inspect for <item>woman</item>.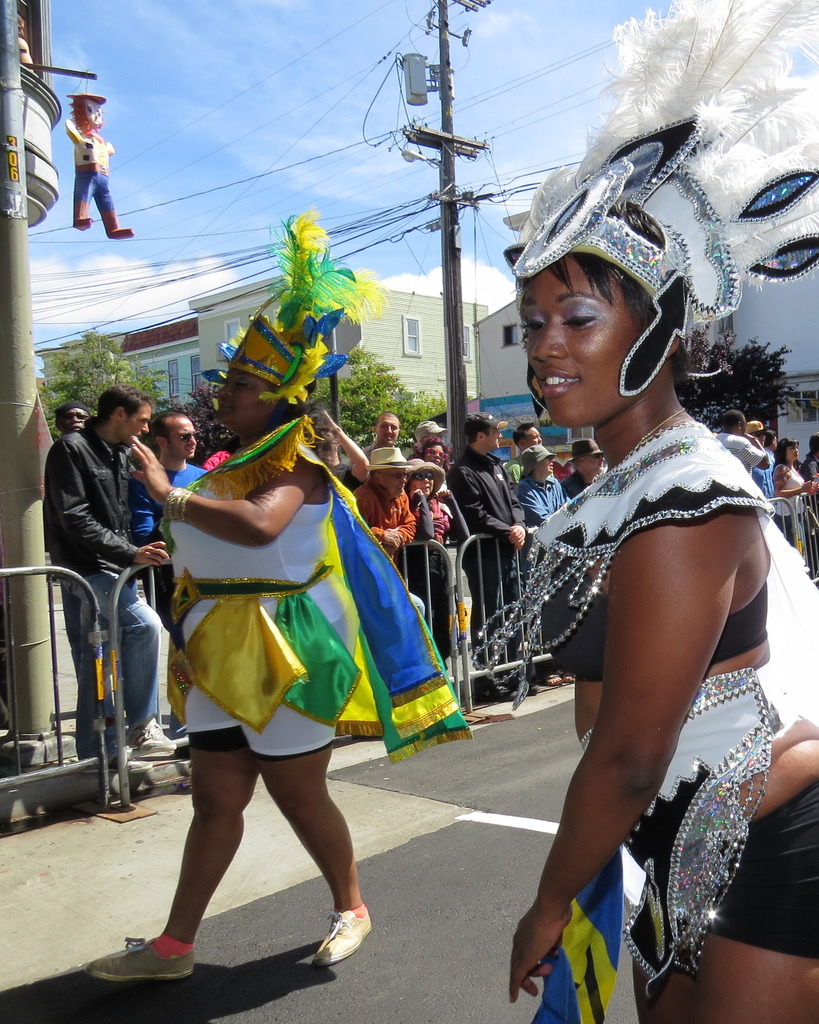
Inspection: (73,356,374,975).
